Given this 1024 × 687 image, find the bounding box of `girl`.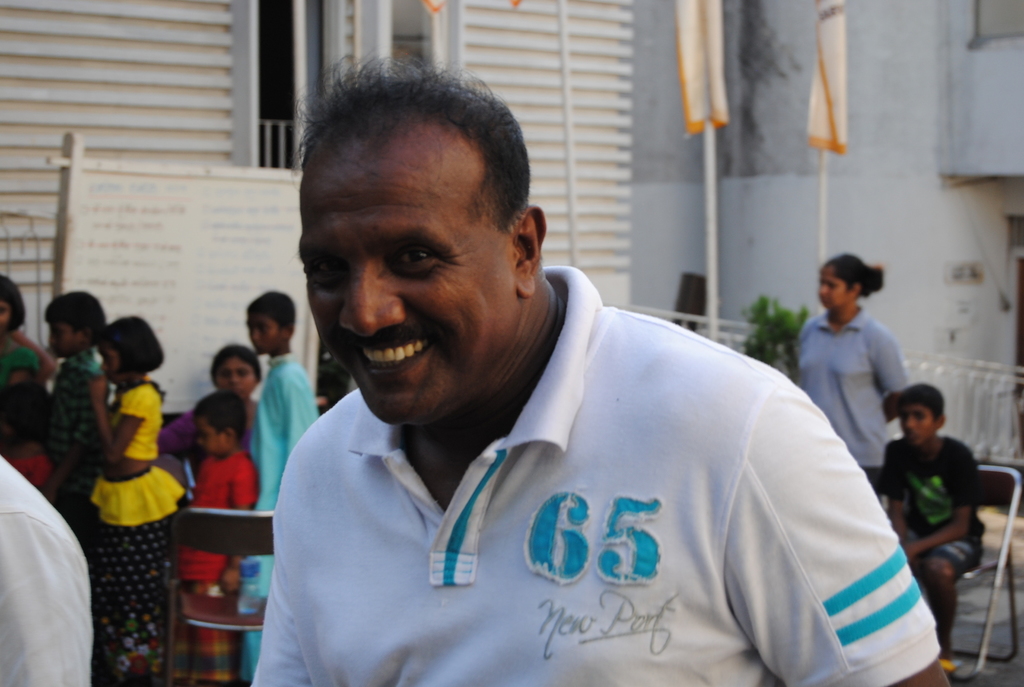
[left=162, top=346, right=259, bottom=469].
